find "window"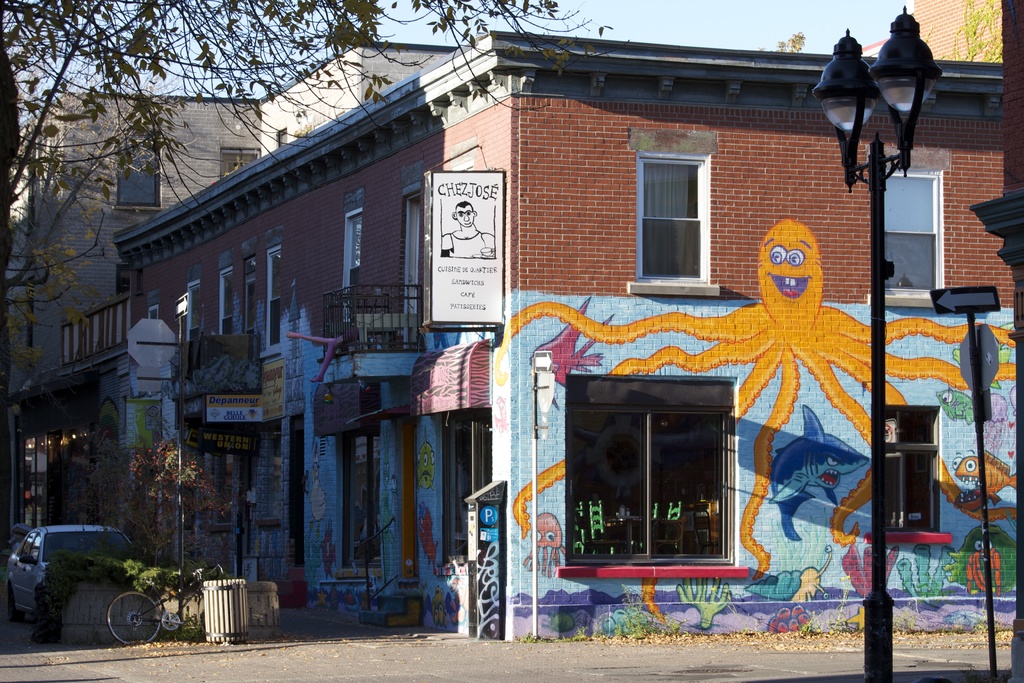
rect(883, 170, 945, 294)
